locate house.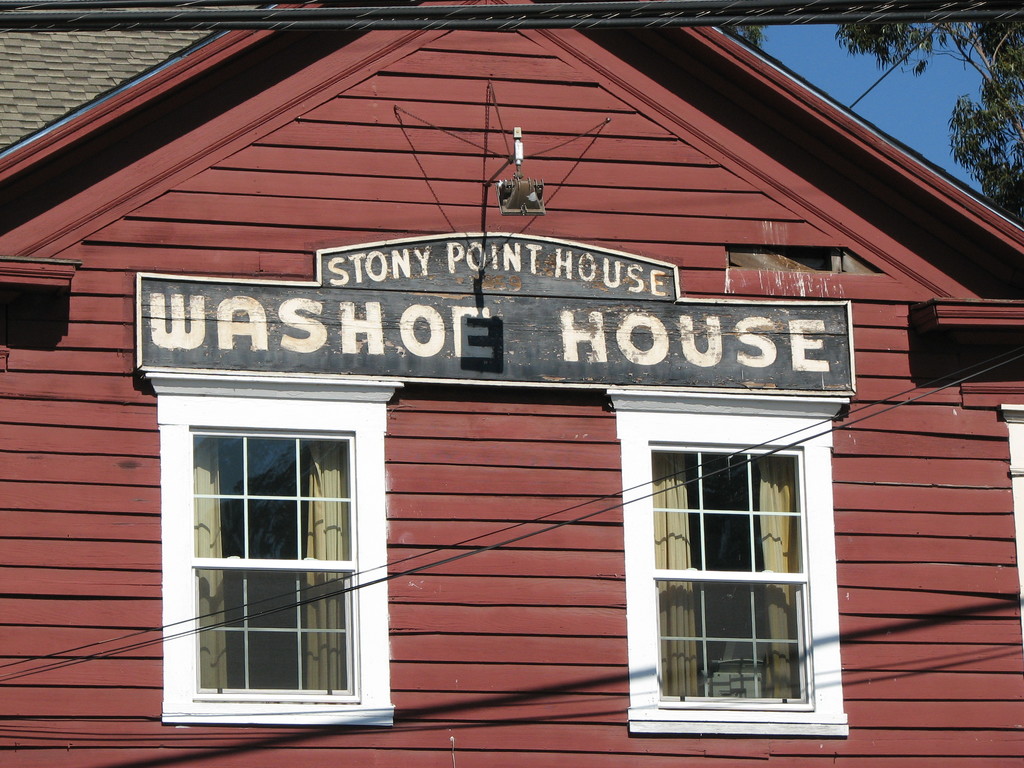
Bounding box: left=0, top=4, right=1023, bottom=767.
